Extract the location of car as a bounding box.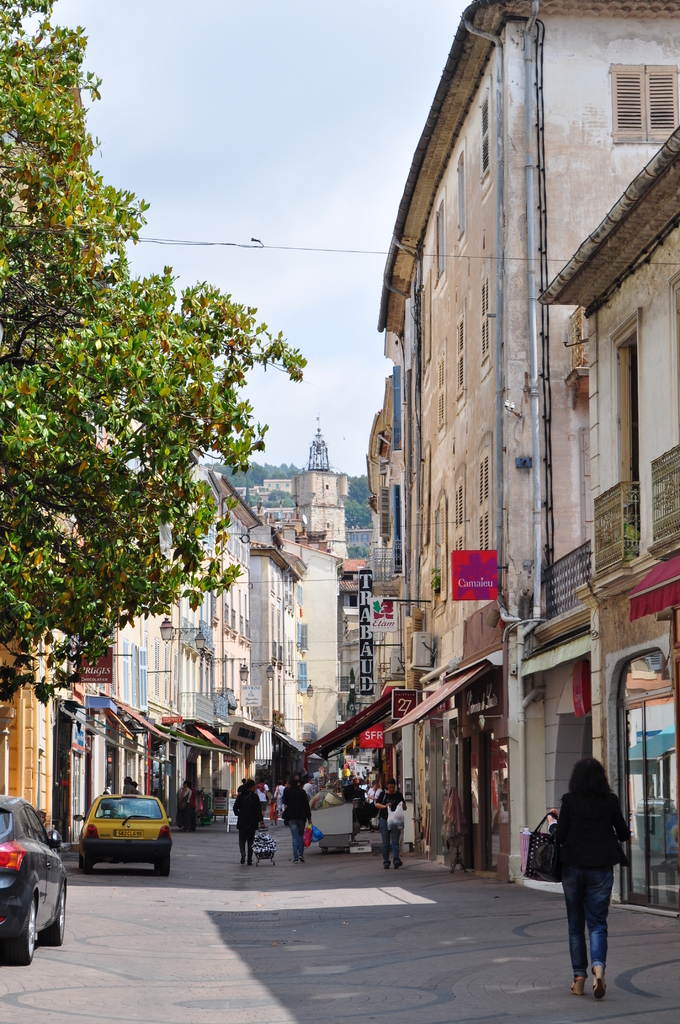
select_region(0, 796, 66, 965).
